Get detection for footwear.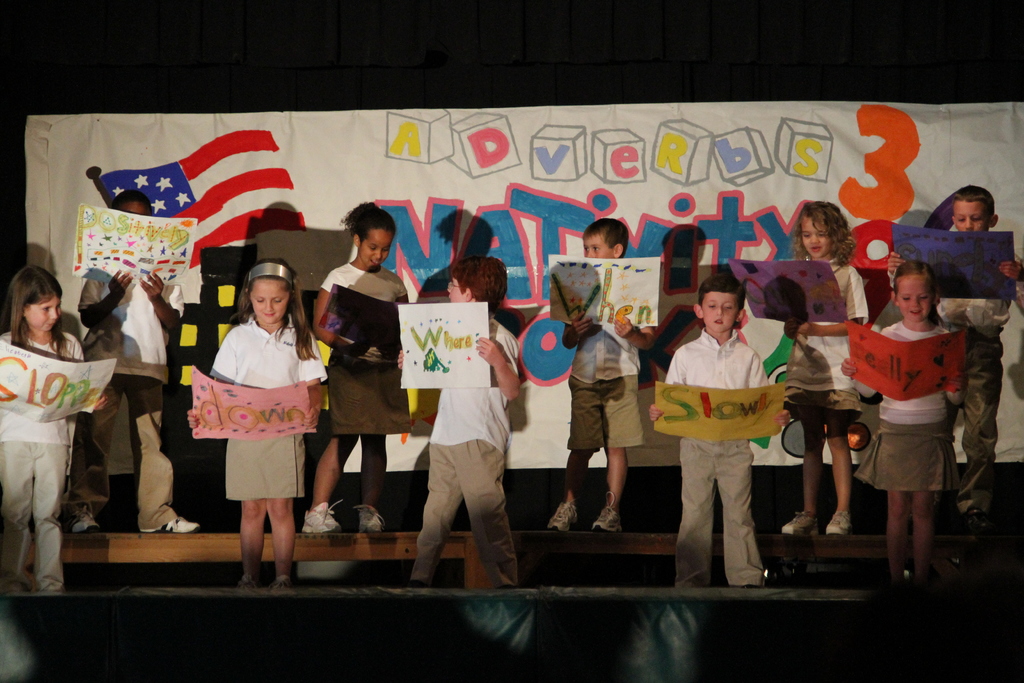
Detection: 353 503 387 528.
